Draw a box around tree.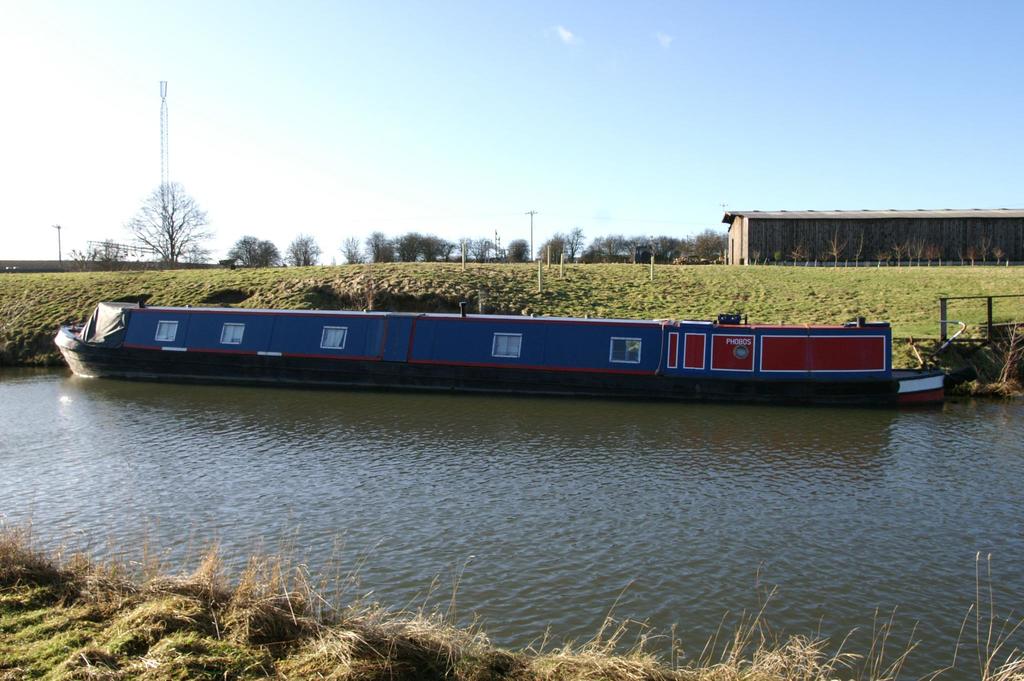
box=[69, 240, 120, 272].
